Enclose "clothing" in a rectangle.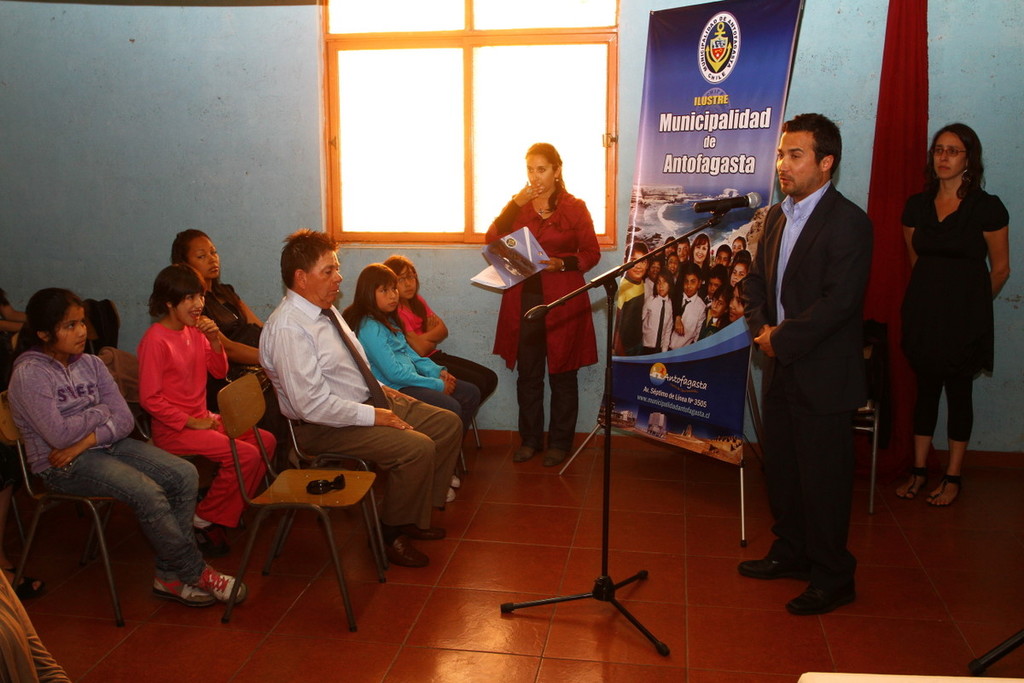
pyautogui.locateOnScreen(140, 320, 277, 523).
